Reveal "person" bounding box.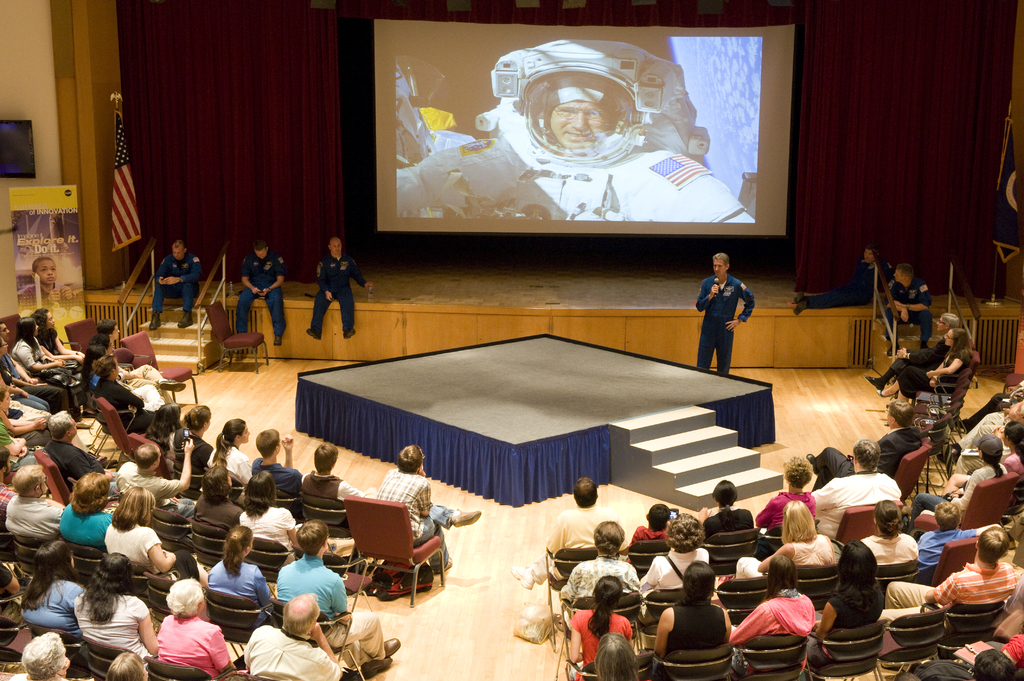
Revealed: {"left": 882, "top": 304, "right": 941, "bottom": 396}.
